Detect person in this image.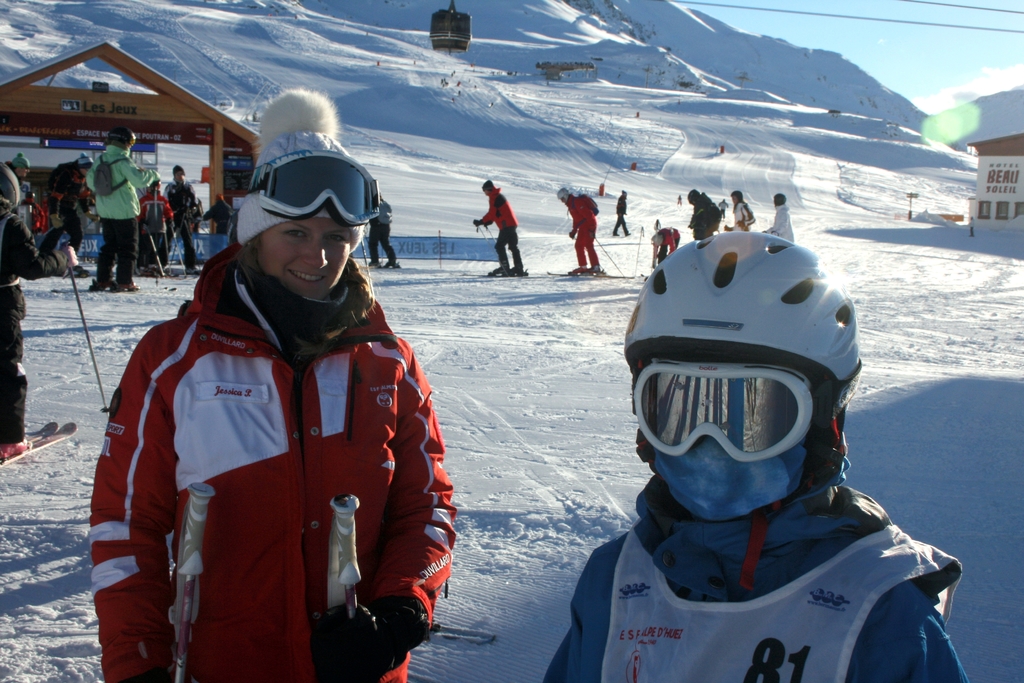
Detection: <box>764,190,796,242</box>.
